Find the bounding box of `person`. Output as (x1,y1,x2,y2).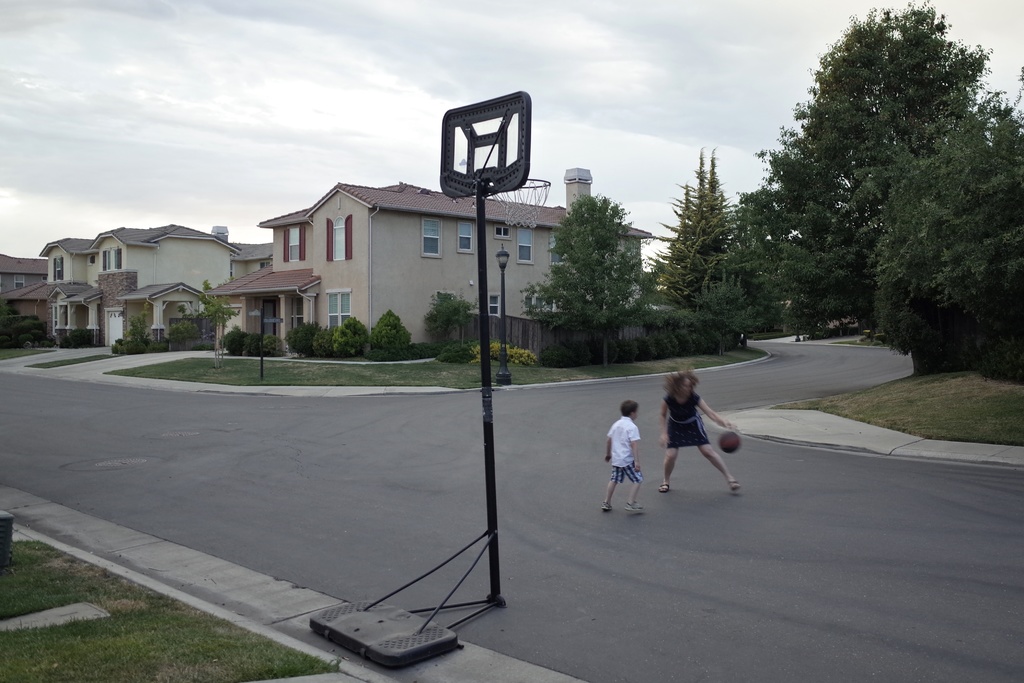
(602,397,645,516).
